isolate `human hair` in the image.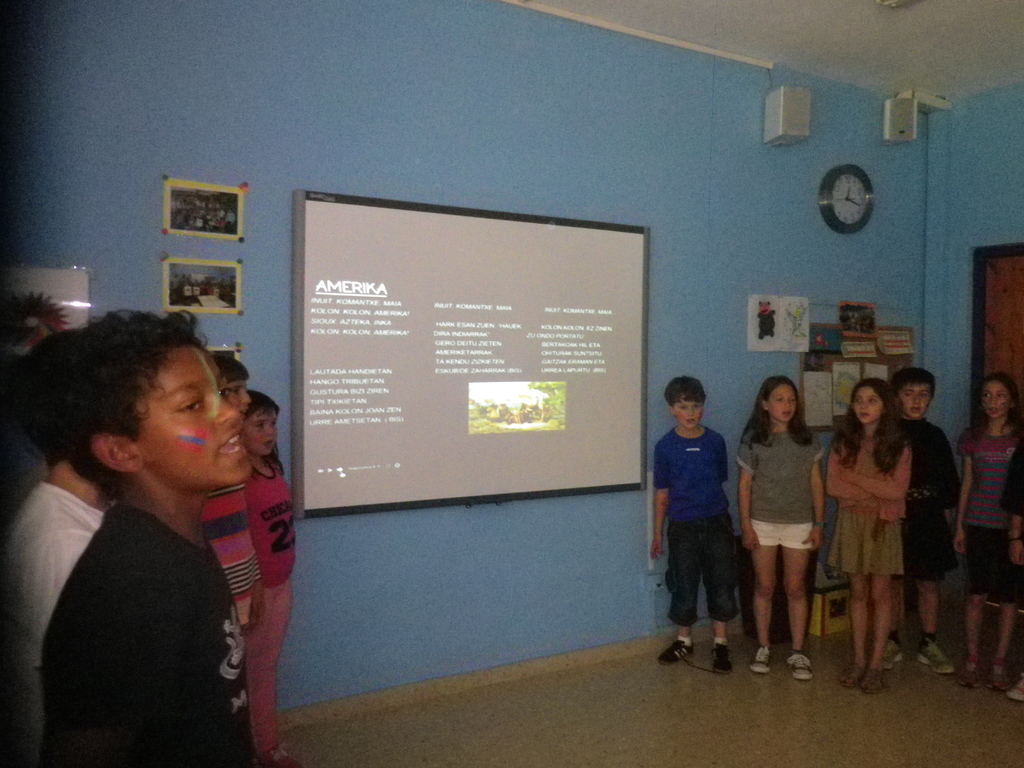
Isolated region: l=966, t=373, r=1023, b=434.
